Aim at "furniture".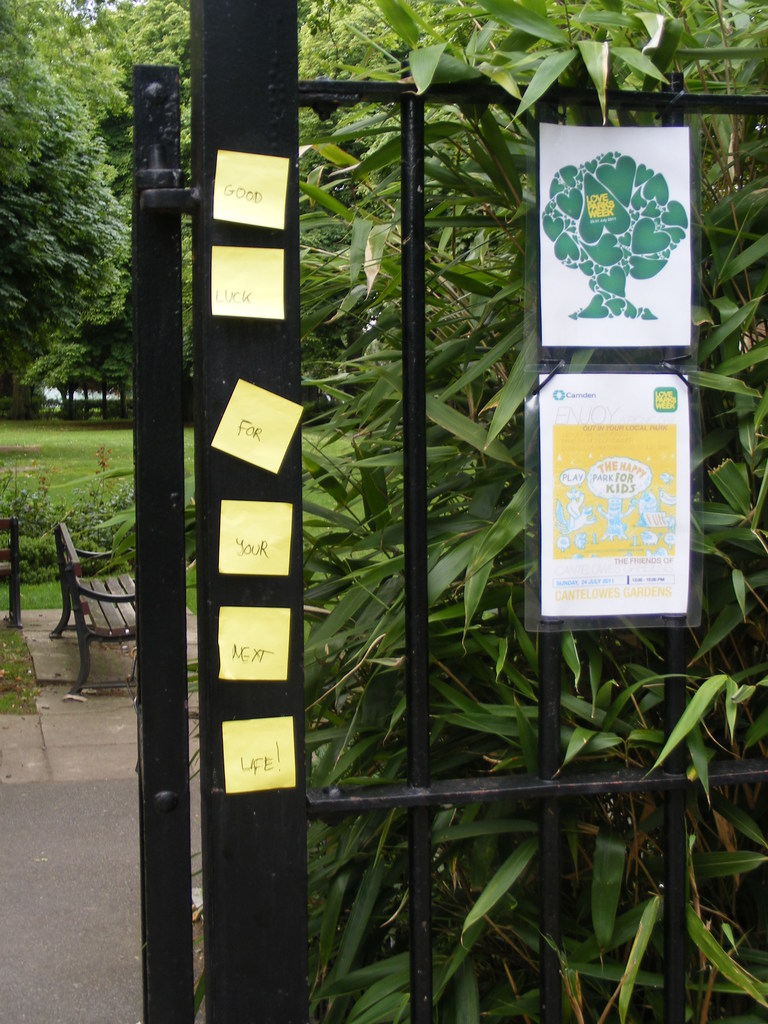
Aimed at [left=49, top=524, right=135, bottom=698].
